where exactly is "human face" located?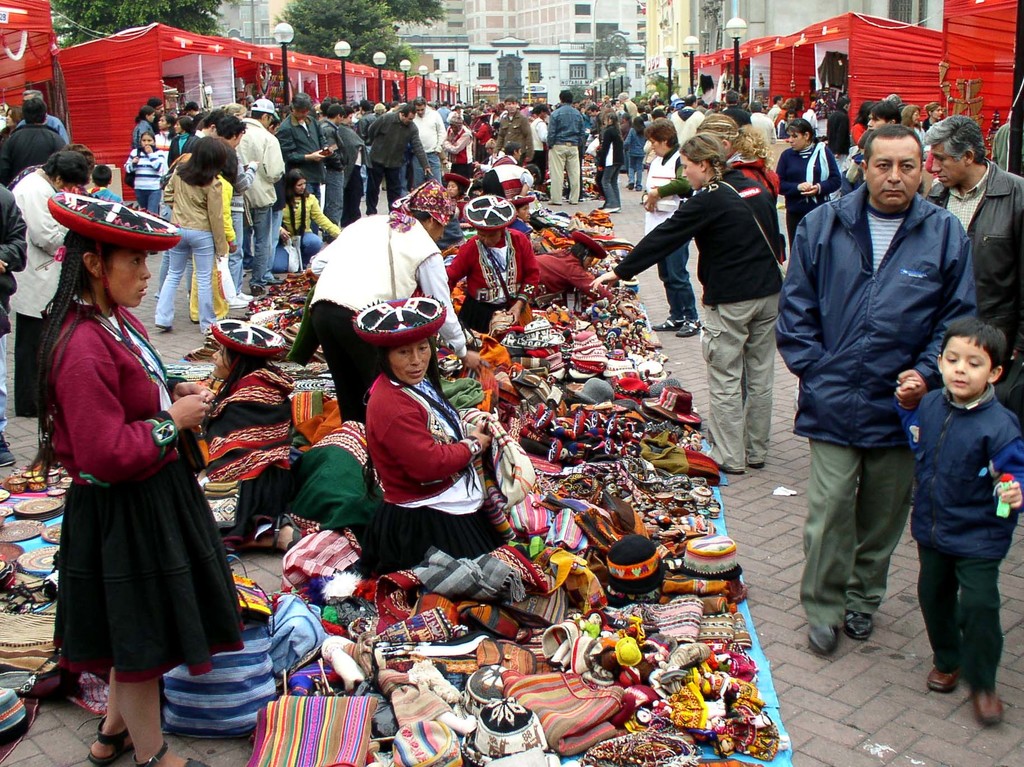
Its bounding box is 932 145 965 195.
